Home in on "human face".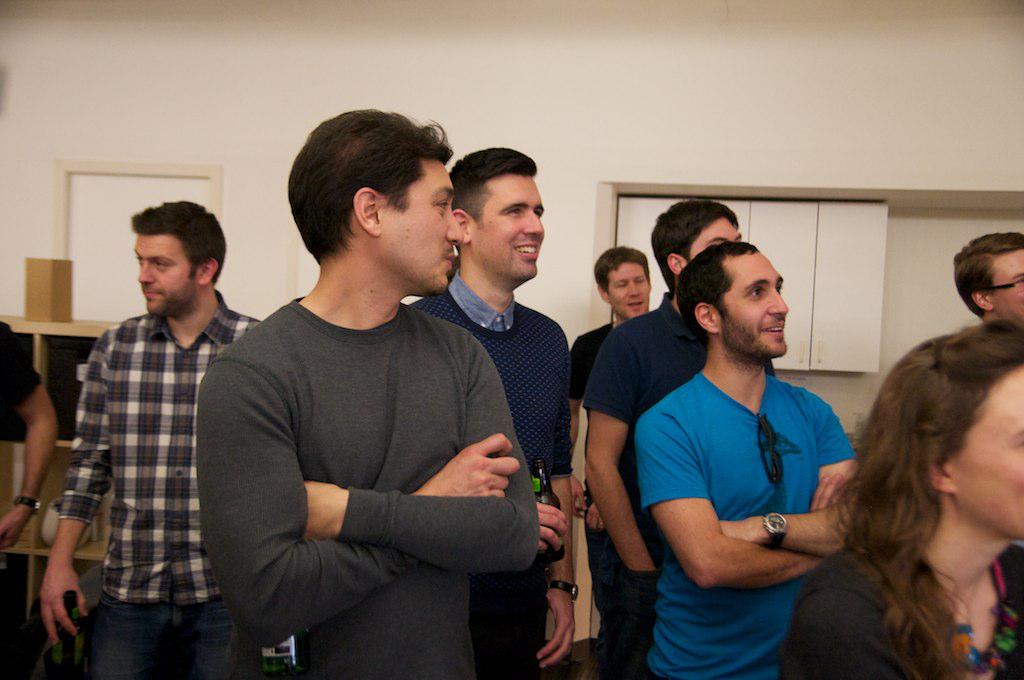
Homed in at 720 249 789 359.
